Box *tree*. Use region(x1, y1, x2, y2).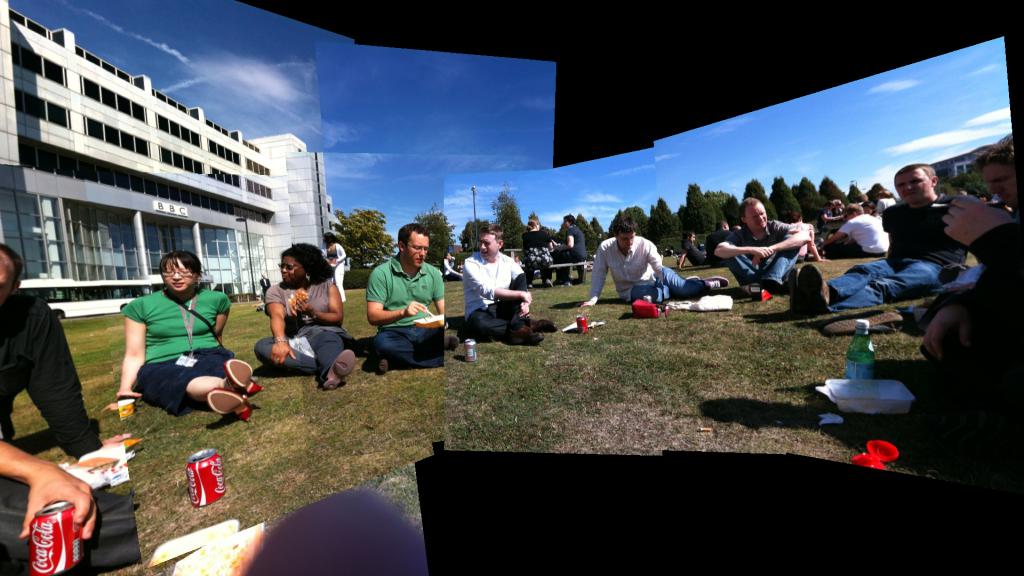
region(488, 185, 531, 252).
